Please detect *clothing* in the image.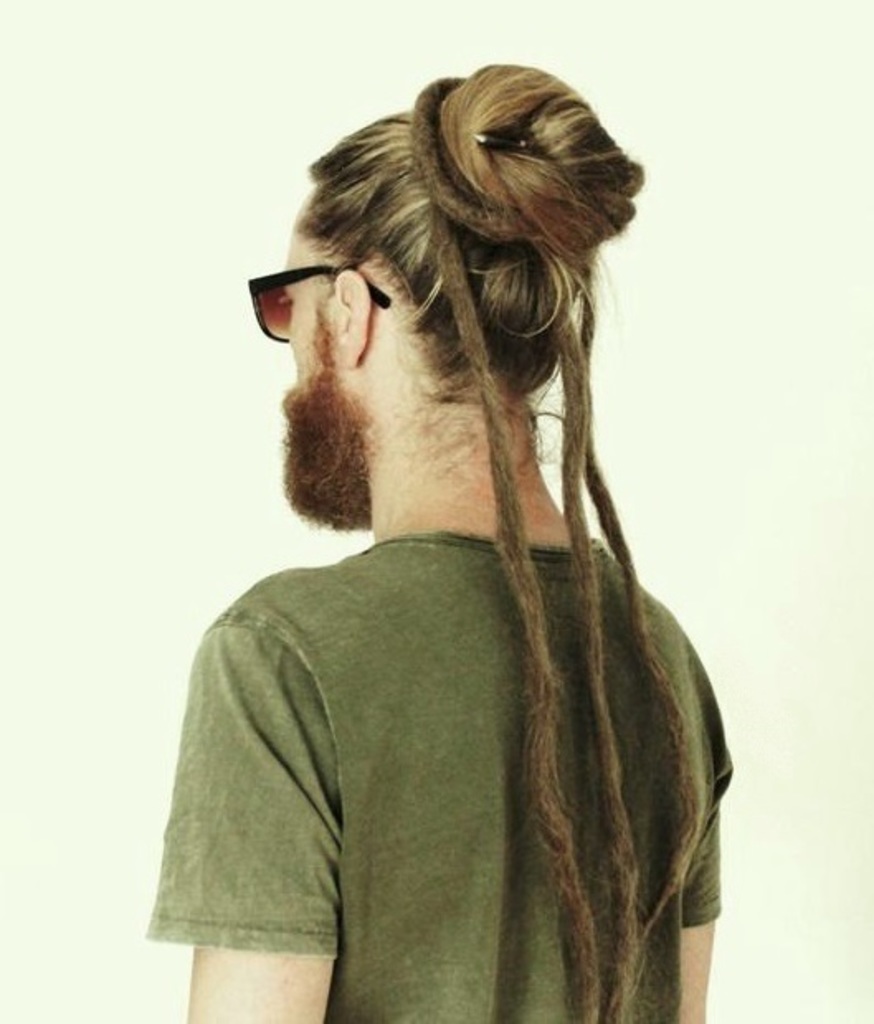
[left=140, top=358, right=742, bottom=1021].
